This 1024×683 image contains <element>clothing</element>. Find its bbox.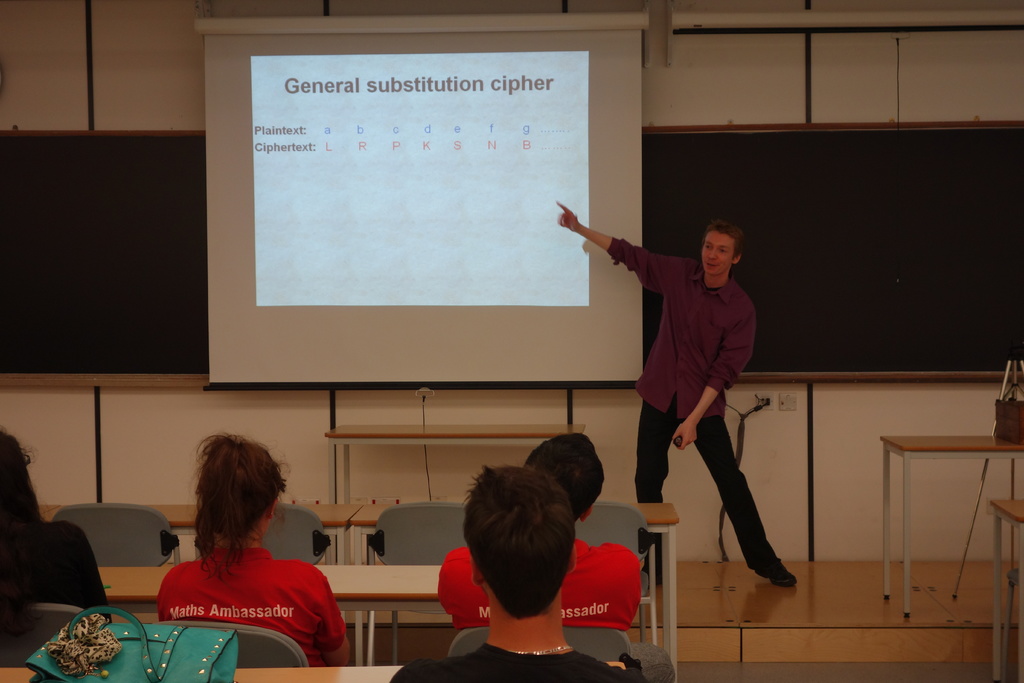
BBox(390, 639, 643, 682).
